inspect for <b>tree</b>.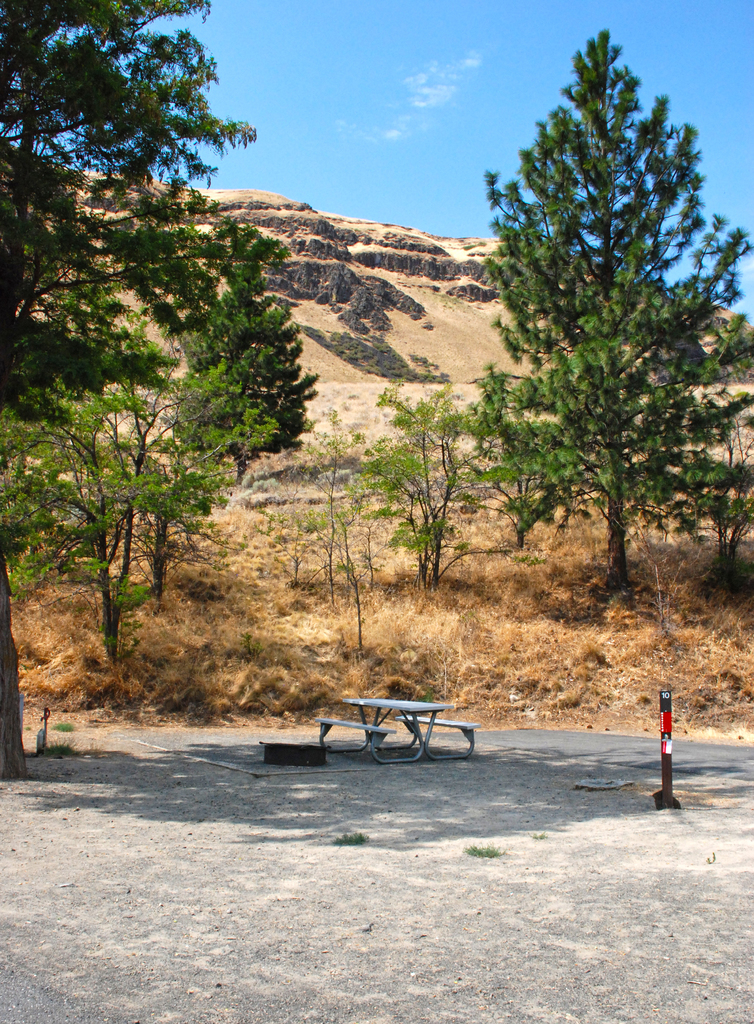
Inspection: 696, 383, 753, 561.
